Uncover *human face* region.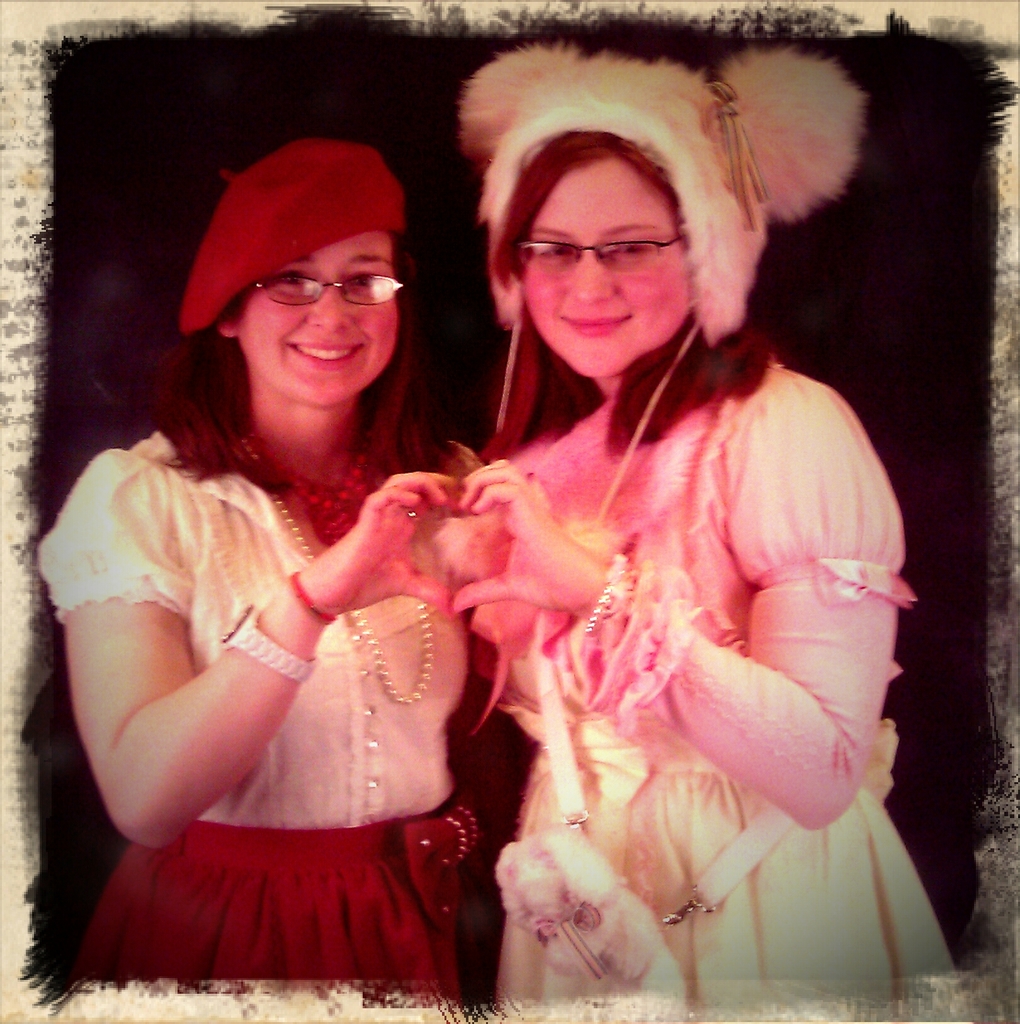
Uncovered: <box>241,230,406,420</box>.
